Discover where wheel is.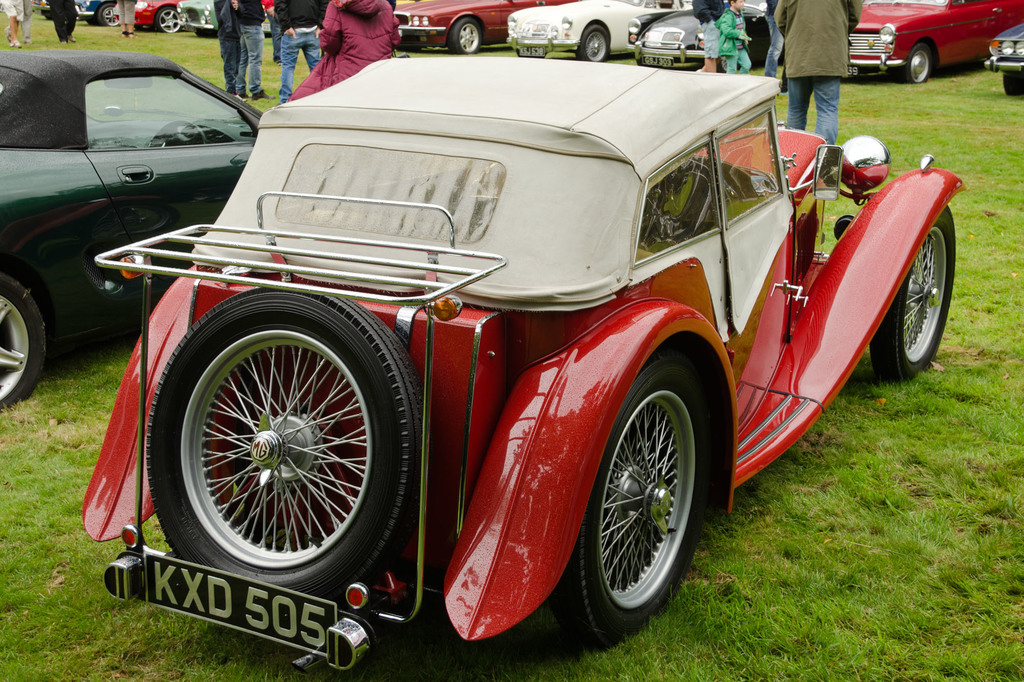
Discovered at crop(0, 273, 52, 409).
